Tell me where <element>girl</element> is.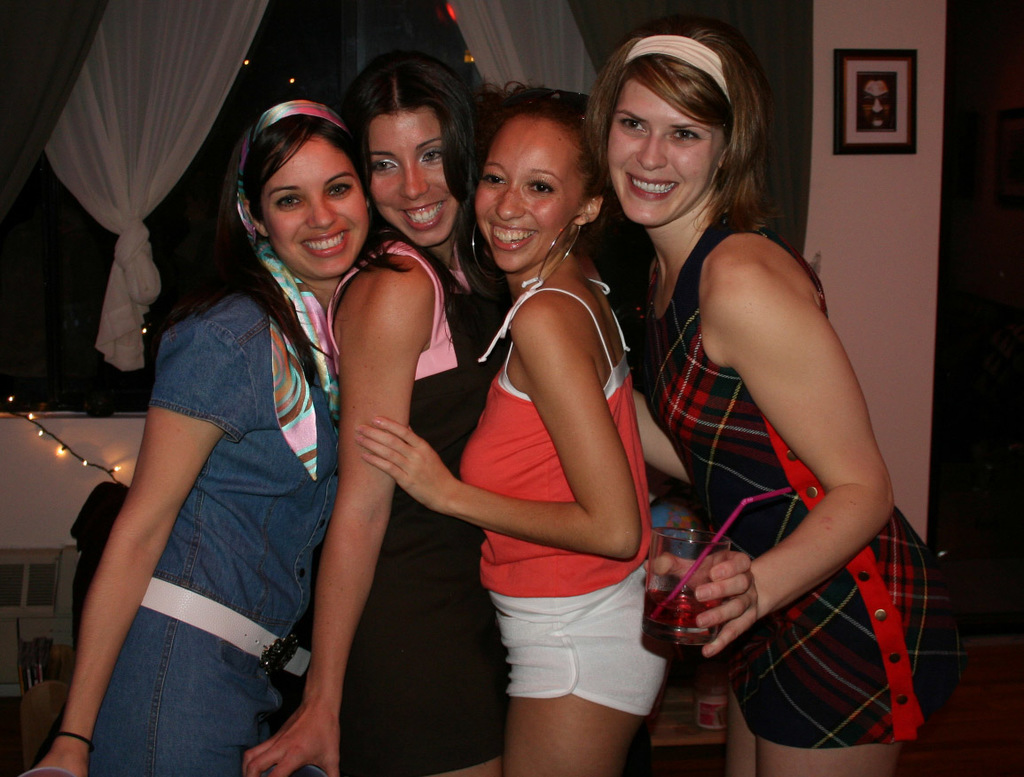
<element>girl</element> is at (left=237, top=72, right=504, bottom=776).
